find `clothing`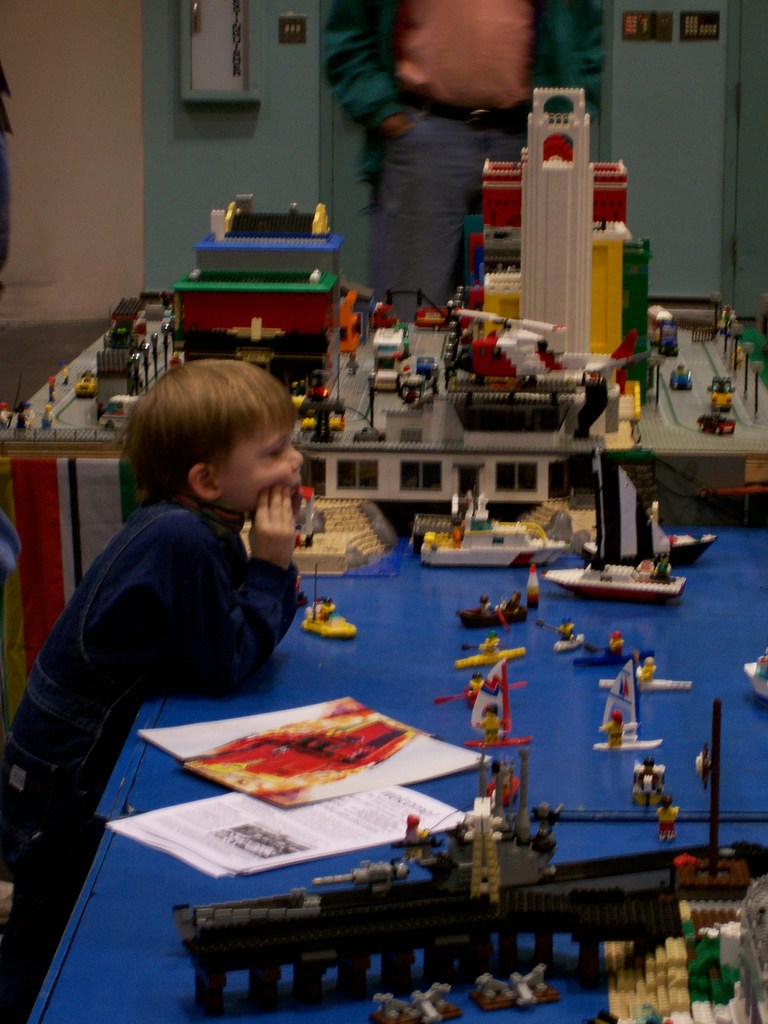
(left=636, top=769, right=662, bottom=792)
